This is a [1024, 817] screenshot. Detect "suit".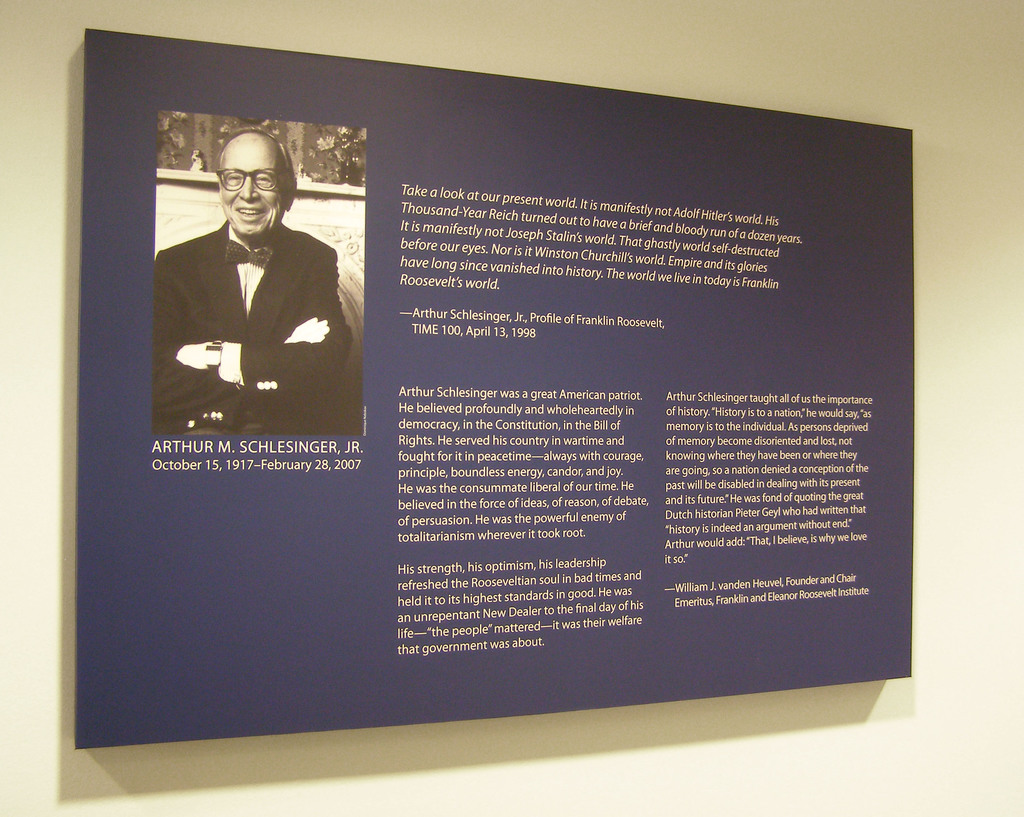
bbox=(161, 186, 351, 396).
